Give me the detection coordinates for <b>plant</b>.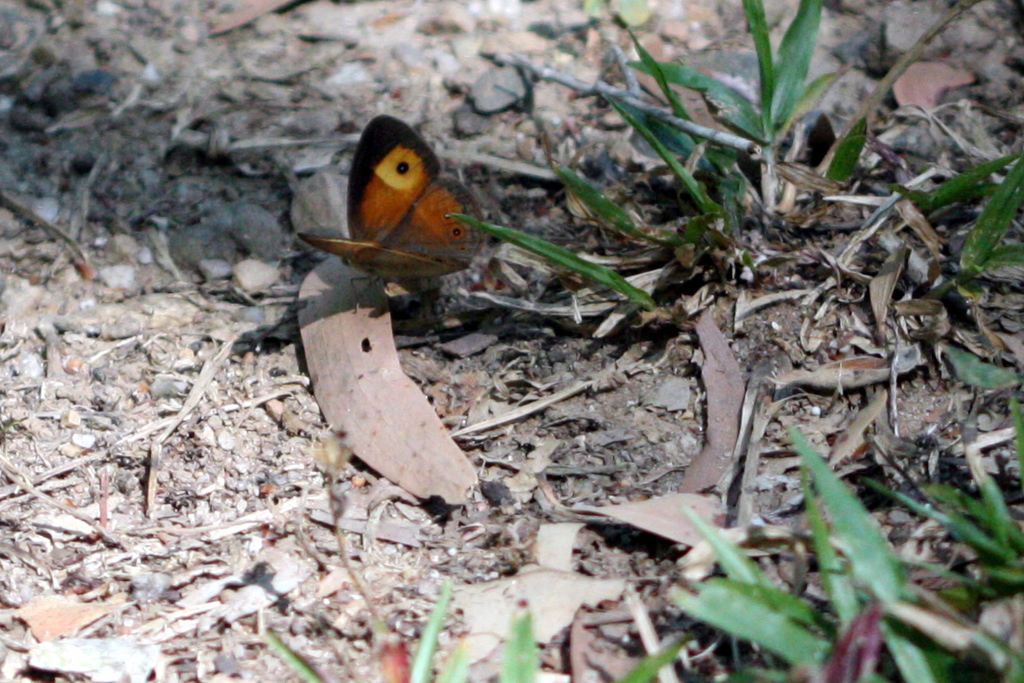
rect(942, 161, 1023, 279).
